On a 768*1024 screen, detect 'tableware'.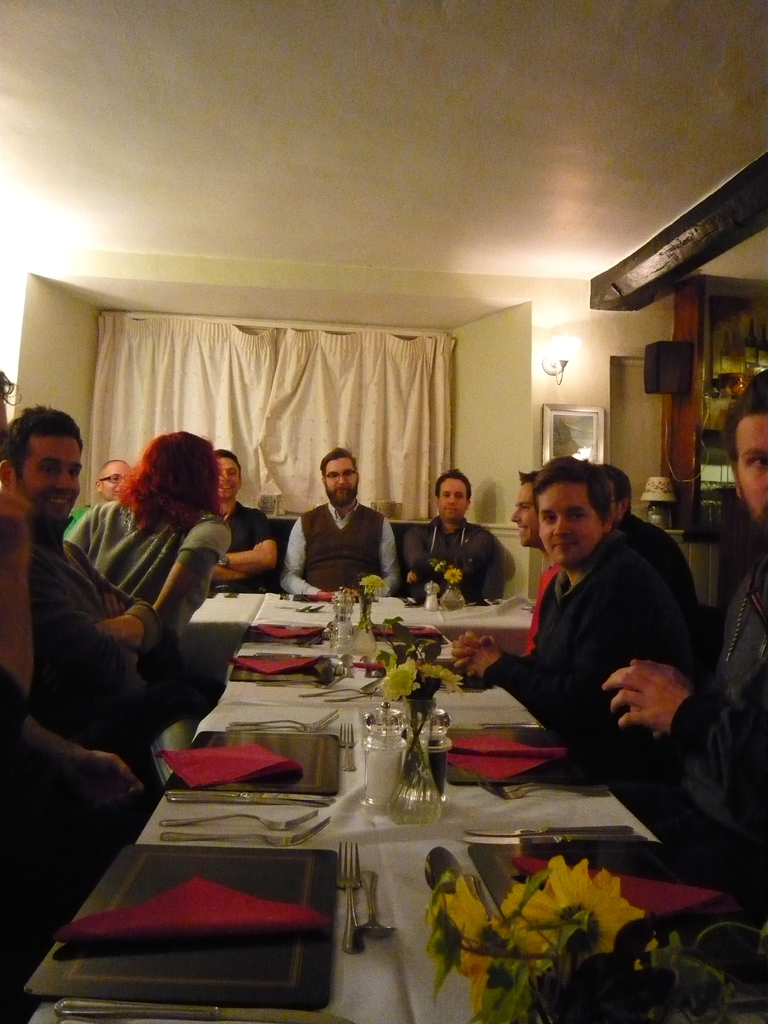
(x1=462, y1=822, x2=637, y2=832).
